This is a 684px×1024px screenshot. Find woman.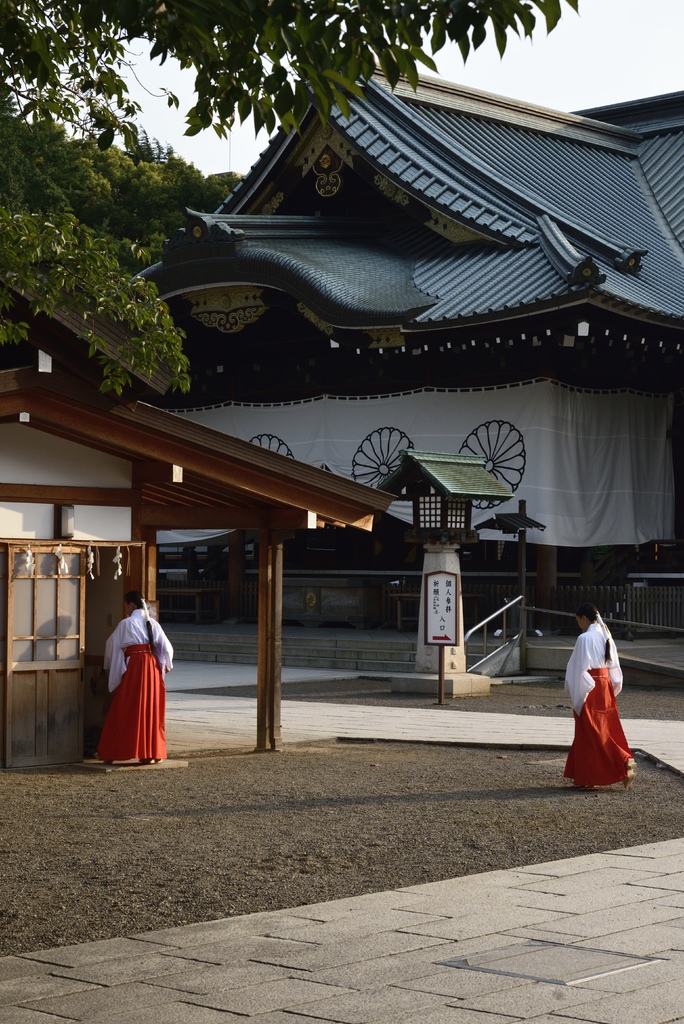
Bounding box: 562/597/634/796.
